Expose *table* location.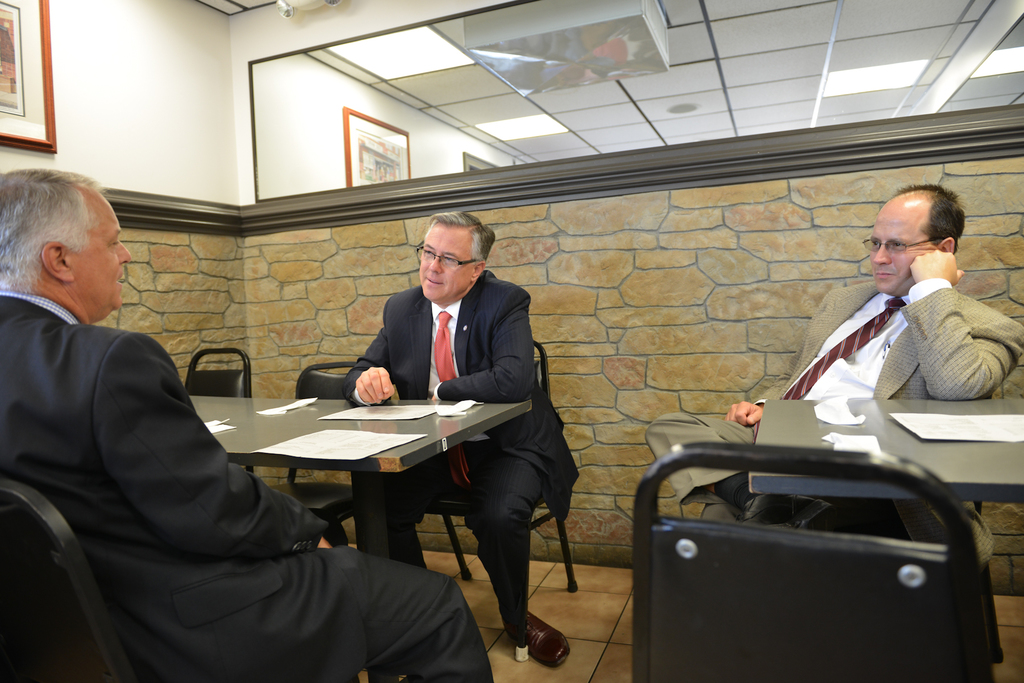
Exposed at bbox=[747, 398, 1023, 506].
